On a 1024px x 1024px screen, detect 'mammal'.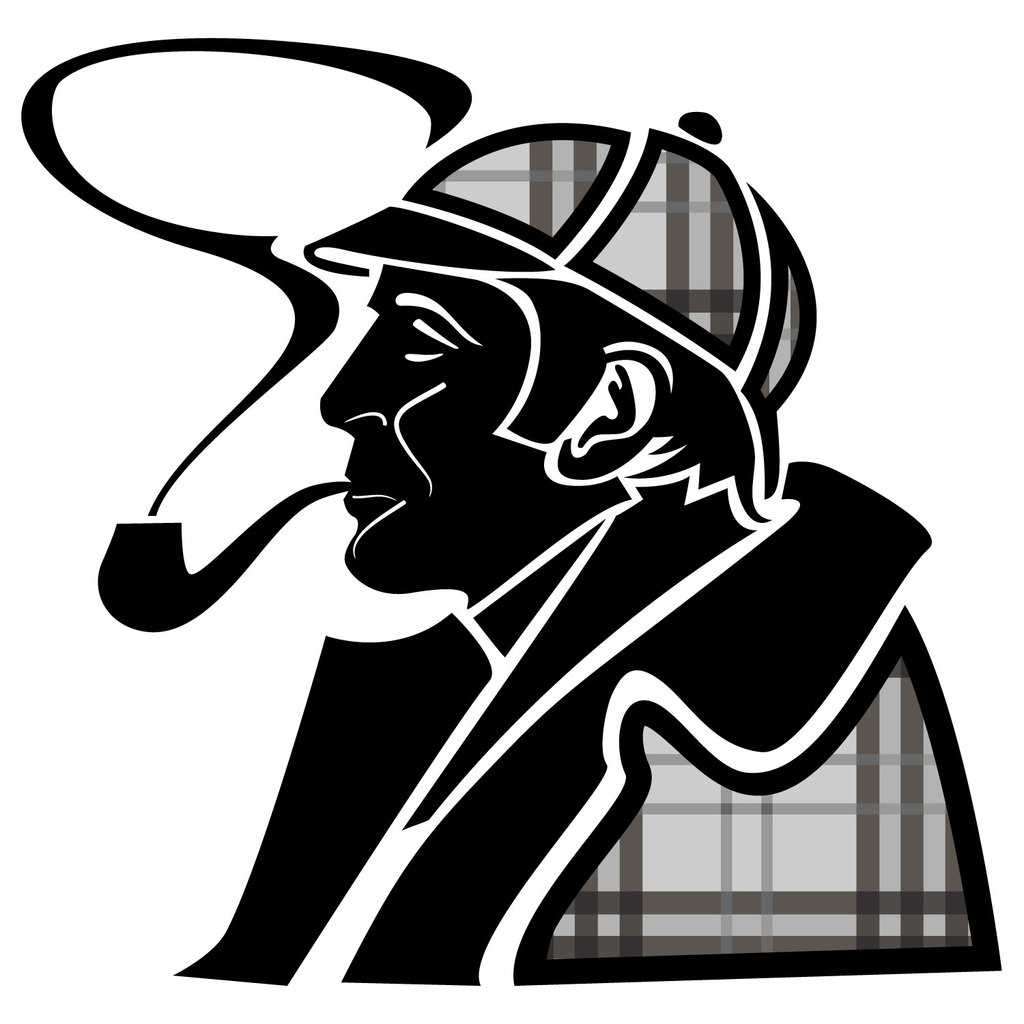
region(186, 119, 997, 980).
